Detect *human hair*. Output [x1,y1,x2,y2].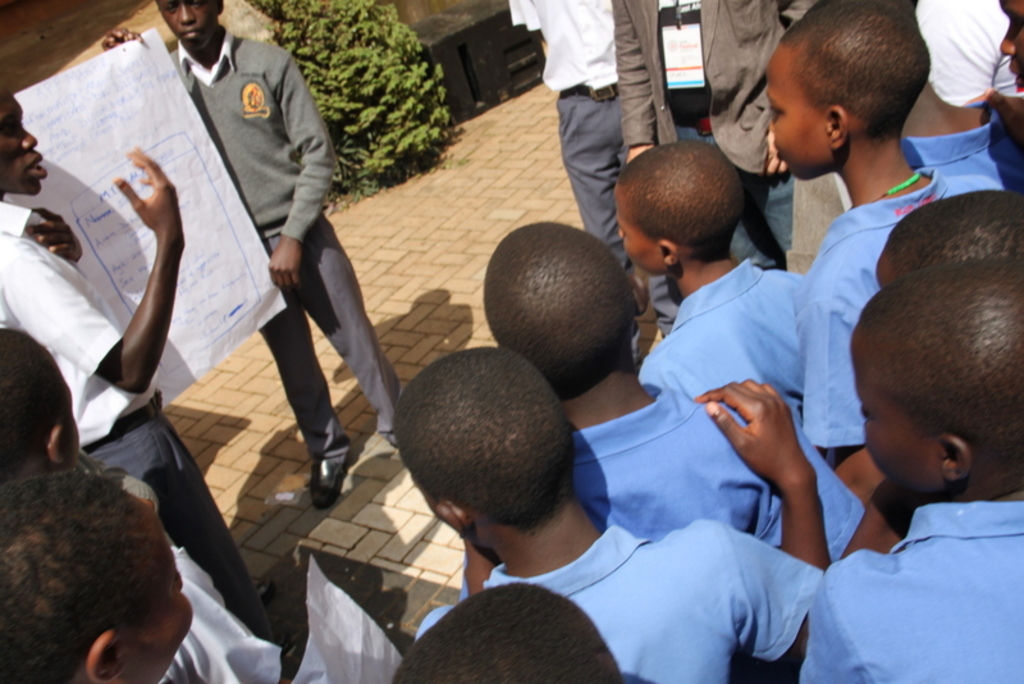
[852,256,1023,469].
